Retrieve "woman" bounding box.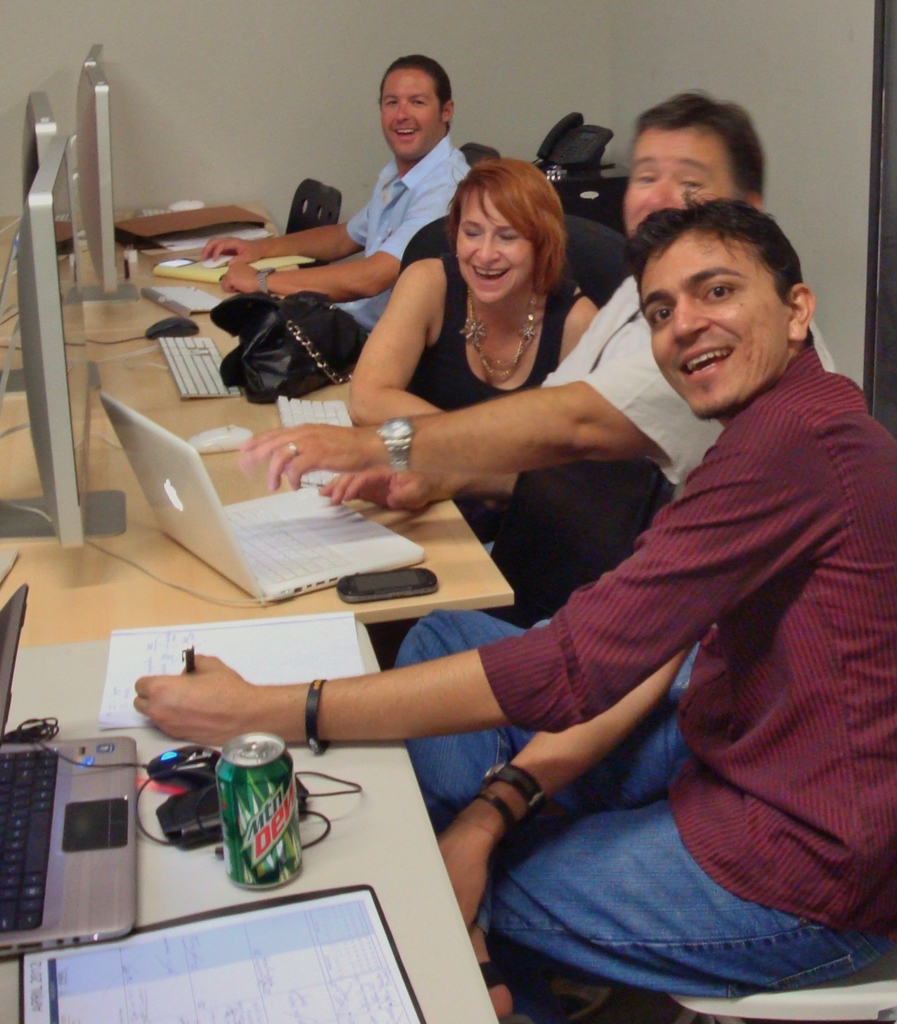
Bounding box: [x1=343, y1=154, x2=602, y2=543].
